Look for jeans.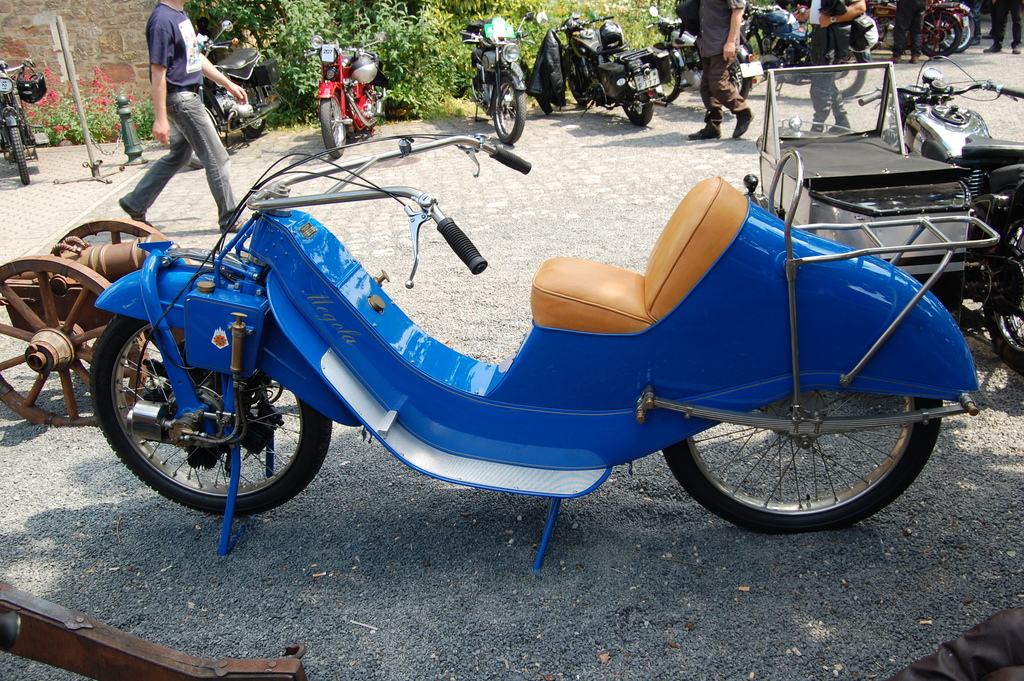
Found: select_region(141, 74, 231, 205).
